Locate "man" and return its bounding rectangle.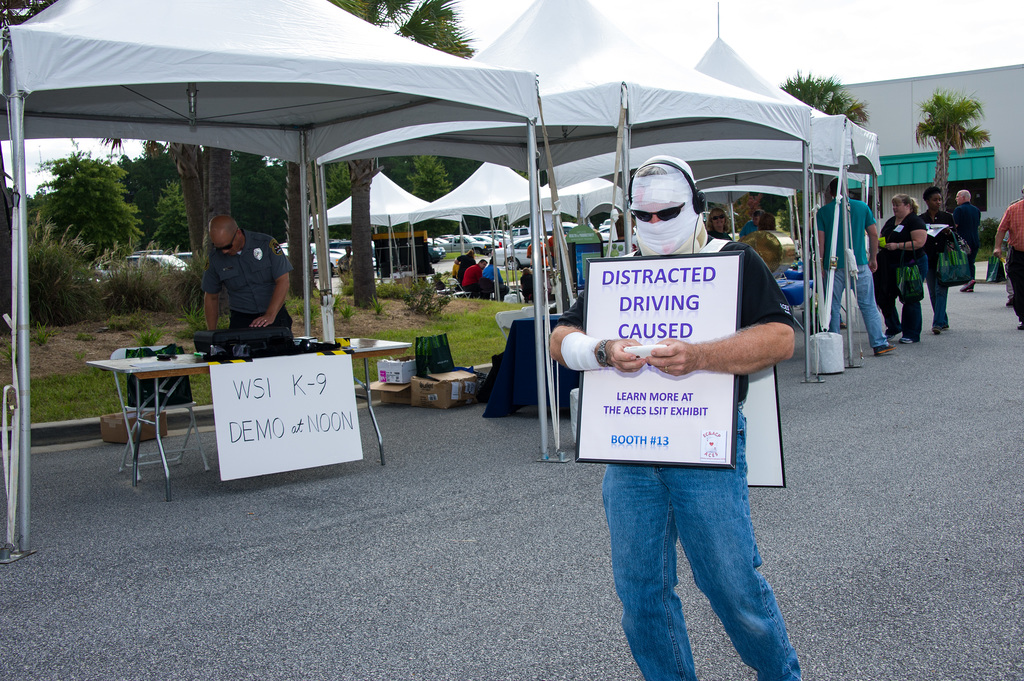
(left=548, top=231, right=560, bottom=266).
